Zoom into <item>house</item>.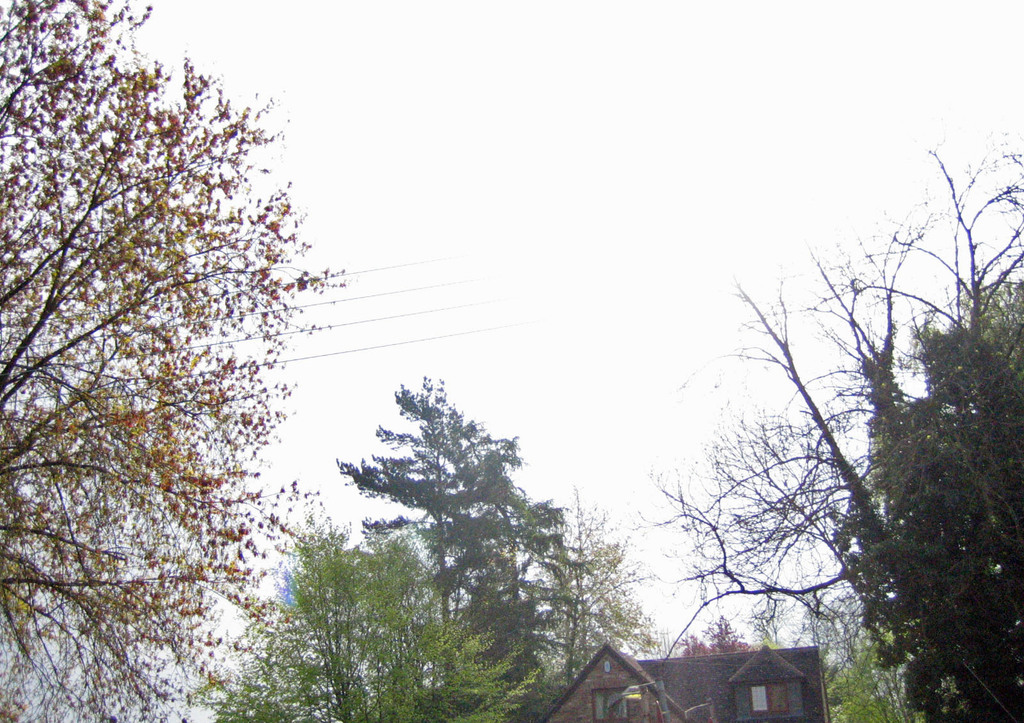
Zoom target: (541, 644, 831, 722).
